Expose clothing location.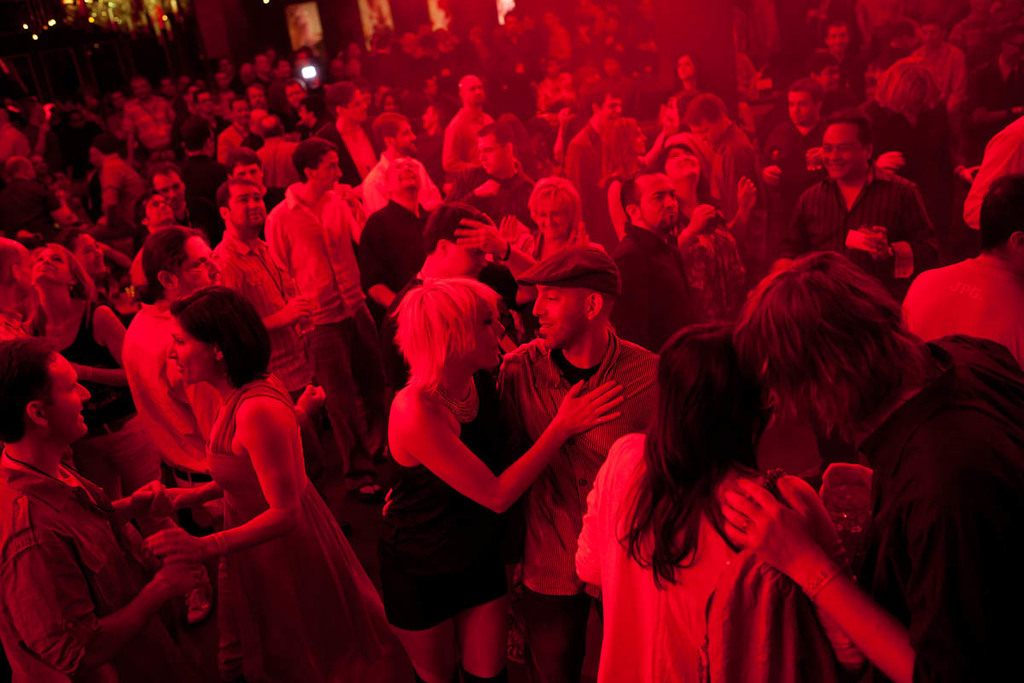
Exposed at pyautogui.locateOnScreen(953, 108, 1023, 224).
